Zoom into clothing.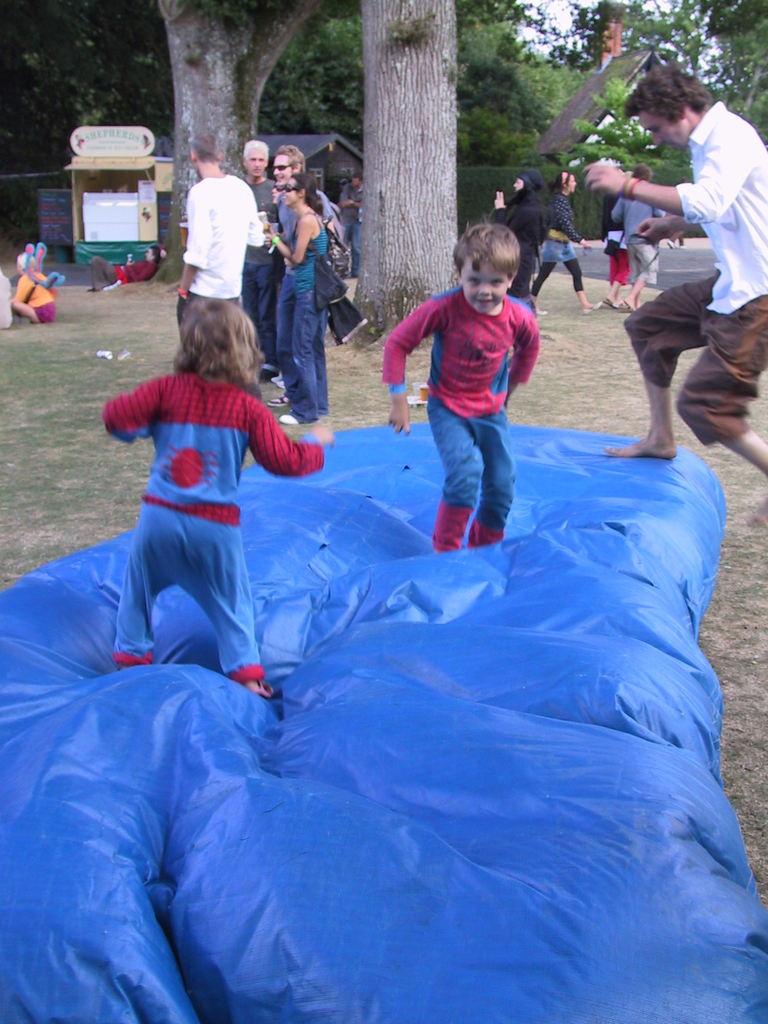
Zoom target: locate(103, 367, 320, 682).
